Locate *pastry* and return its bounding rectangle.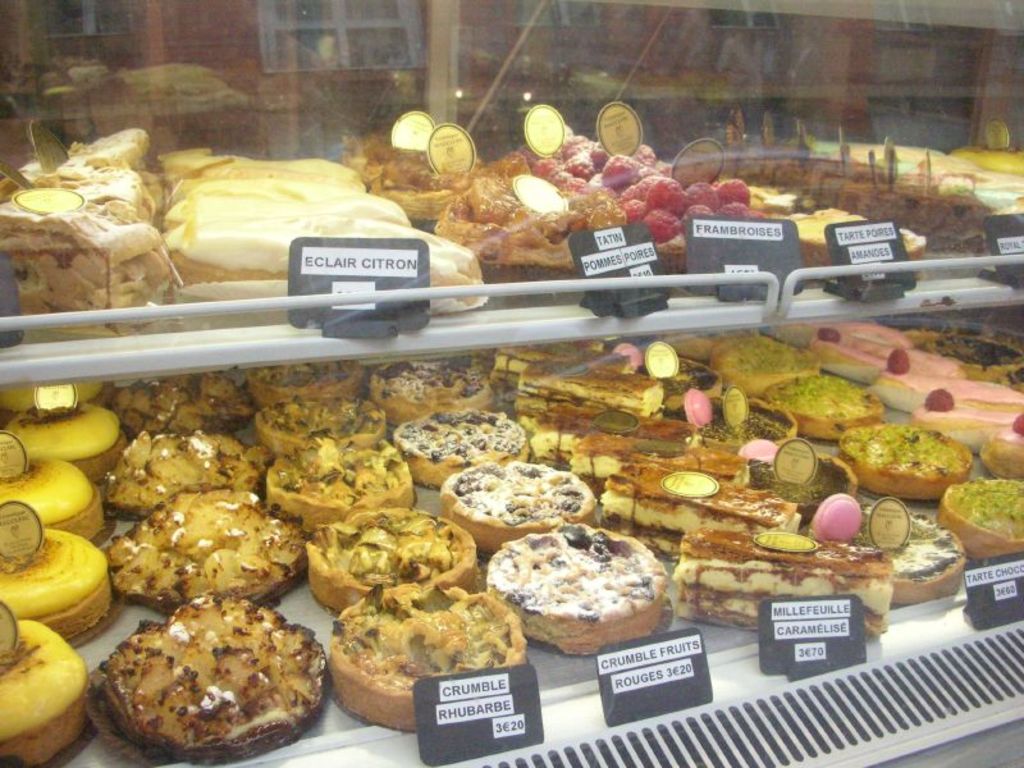
(left=517, top=361, right=669, bottom=417).
